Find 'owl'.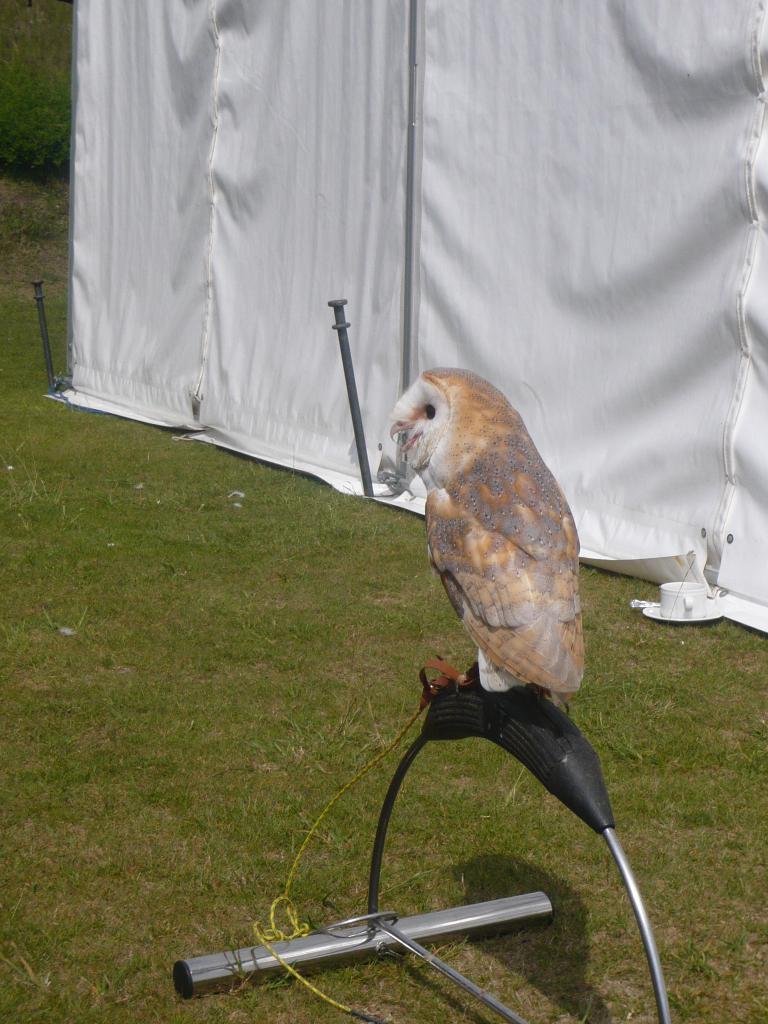
x1=393 y1=367 x2=603 y2=687.
